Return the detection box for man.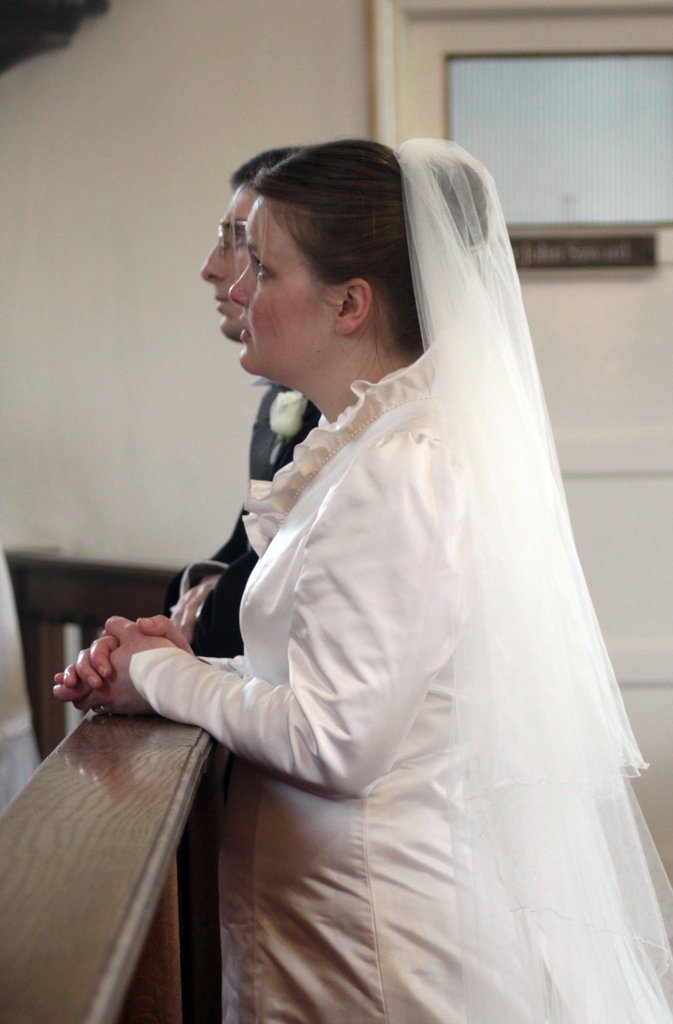
detection(168, 147, 297, 654).
